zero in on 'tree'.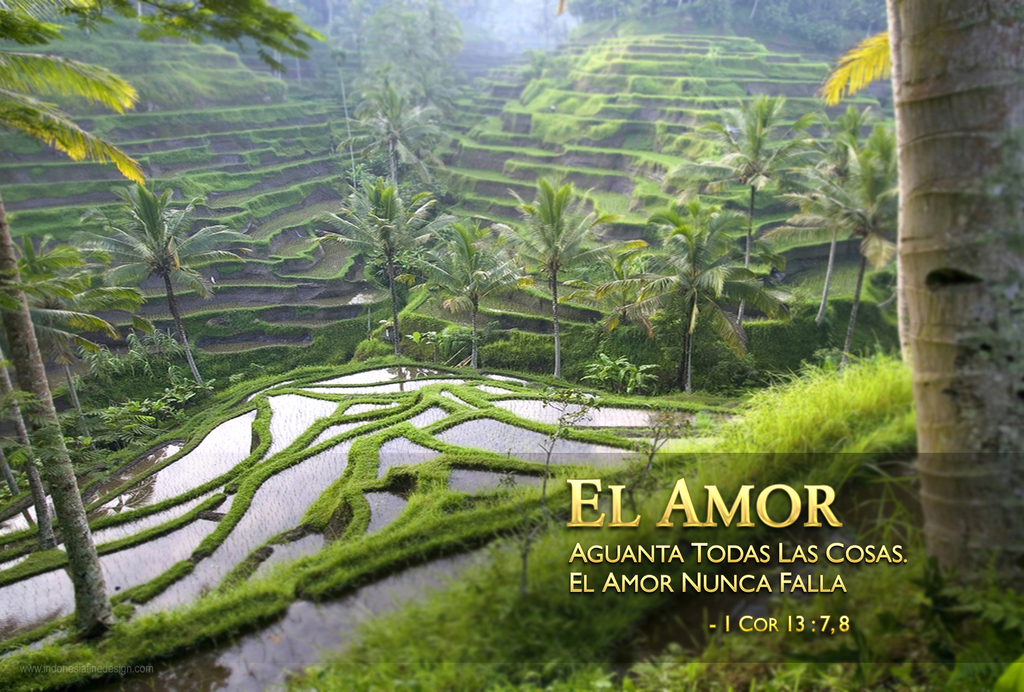
Zeroed in: rect(315, 174, 436, 356).
